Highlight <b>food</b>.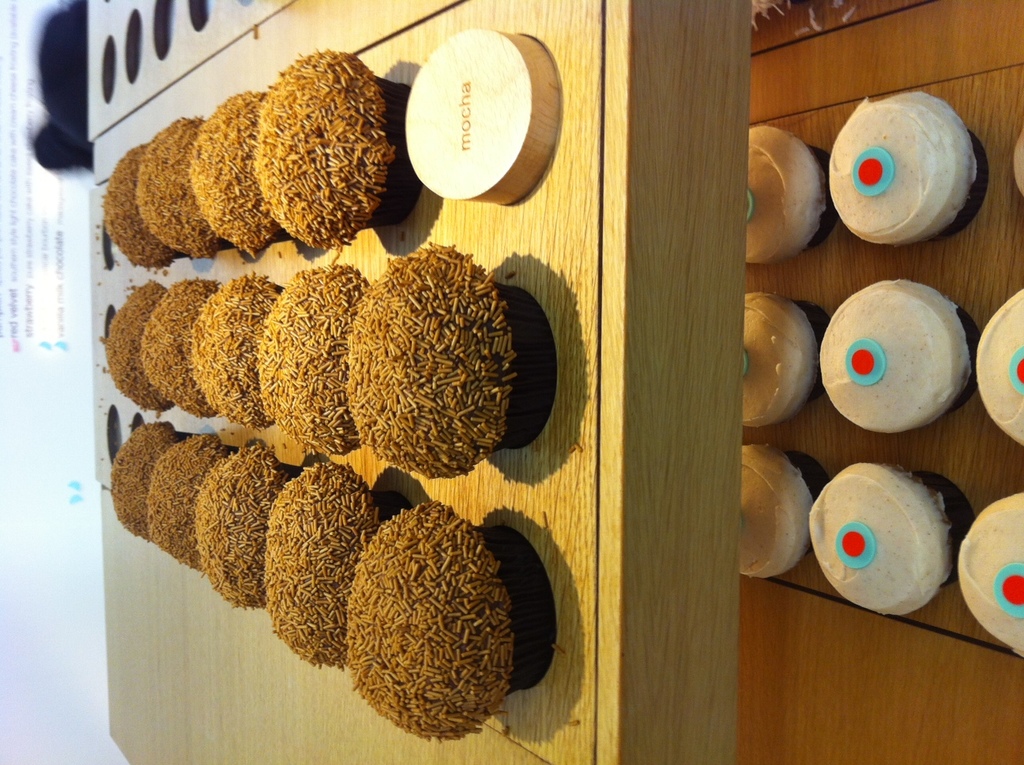
Highlighted region: pyautogui.locateOnScreen(740, 443, 832, 581).
